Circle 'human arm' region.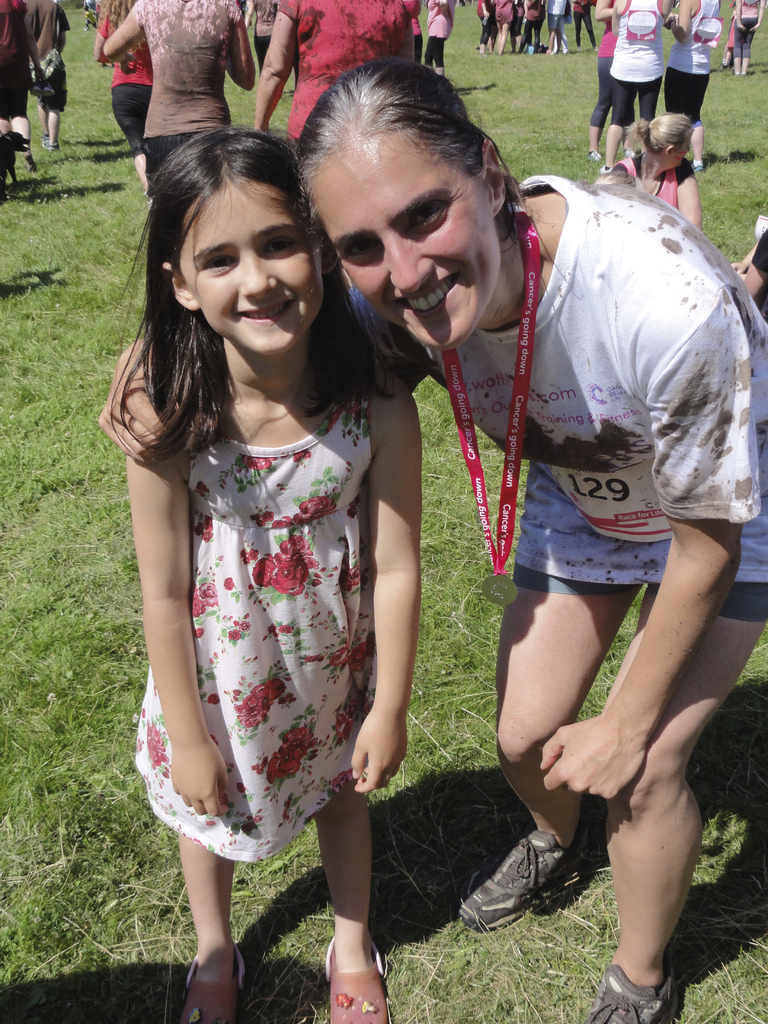
Region: <region>93, 337, 175, 462</region>.
